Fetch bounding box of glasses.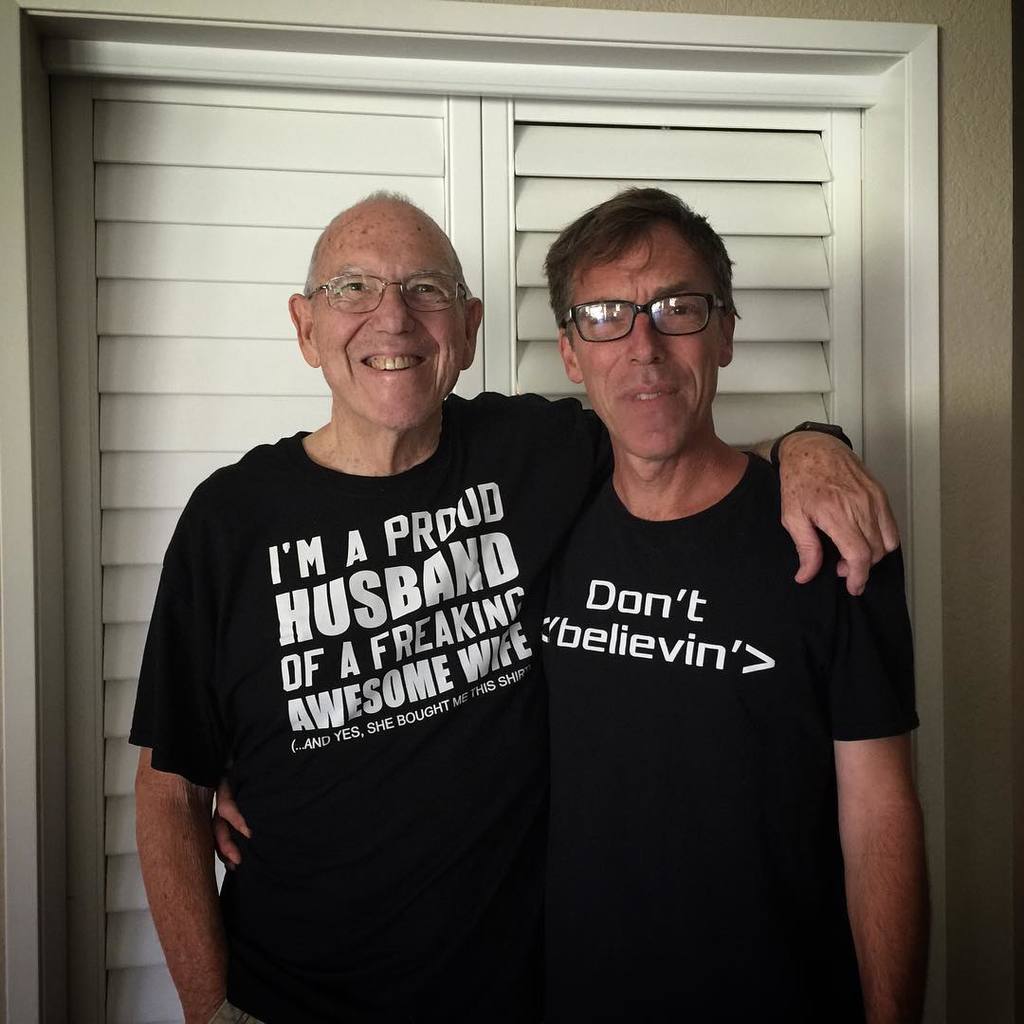
Bbox: pyautogui.locateOnScreen(561, 276, 741, 347).
